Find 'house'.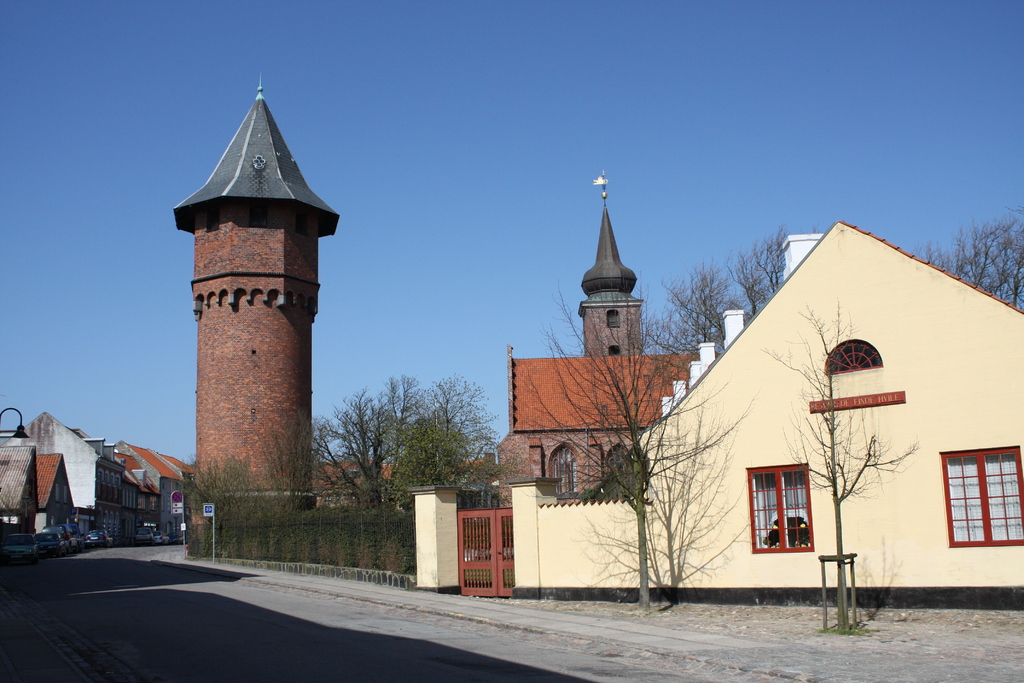
<bbox>643, 218, 1023, 604</bbox>.
